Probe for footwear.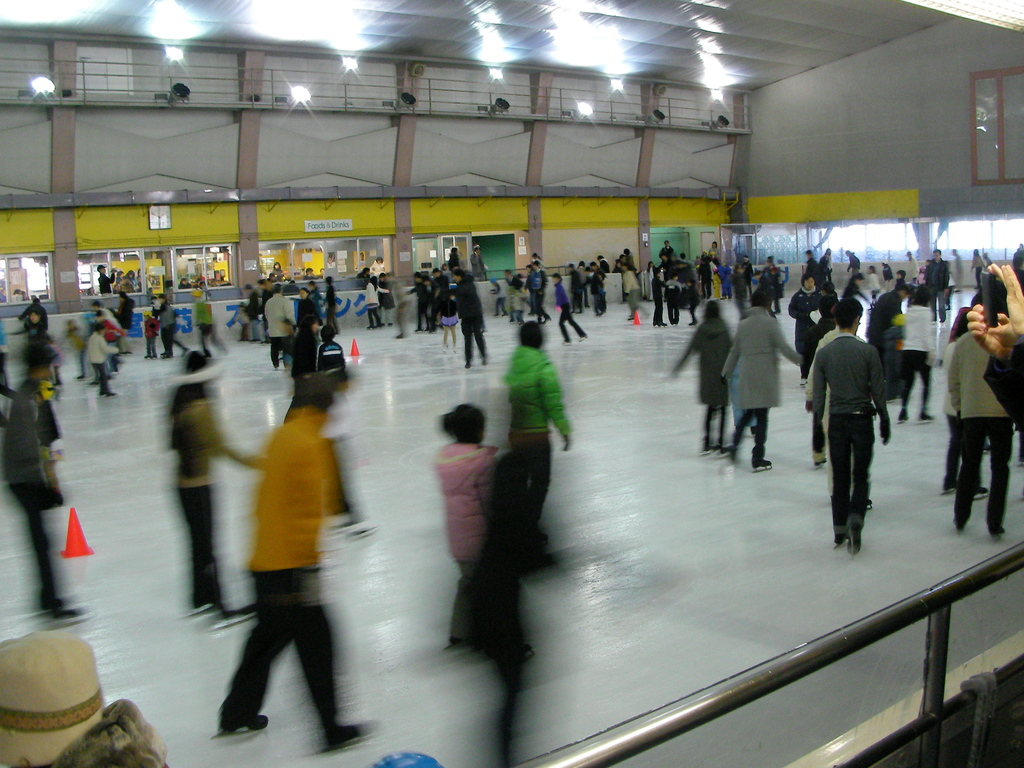
Probe result: box(953, 516, 965, 533).
